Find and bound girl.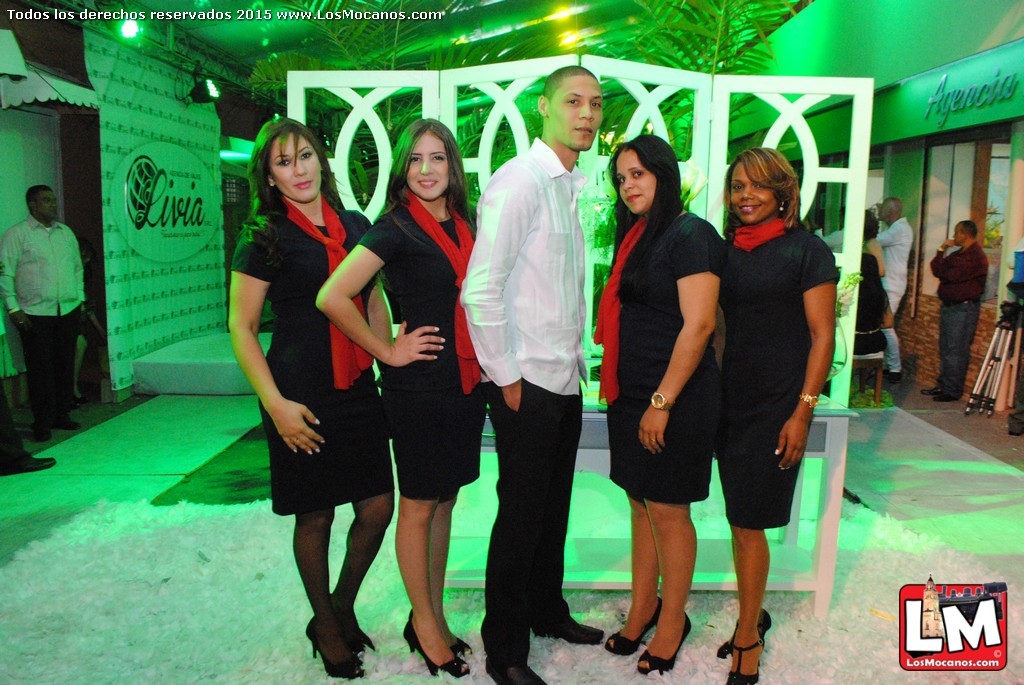
Bound: box=[315, 119, 487, 680].
